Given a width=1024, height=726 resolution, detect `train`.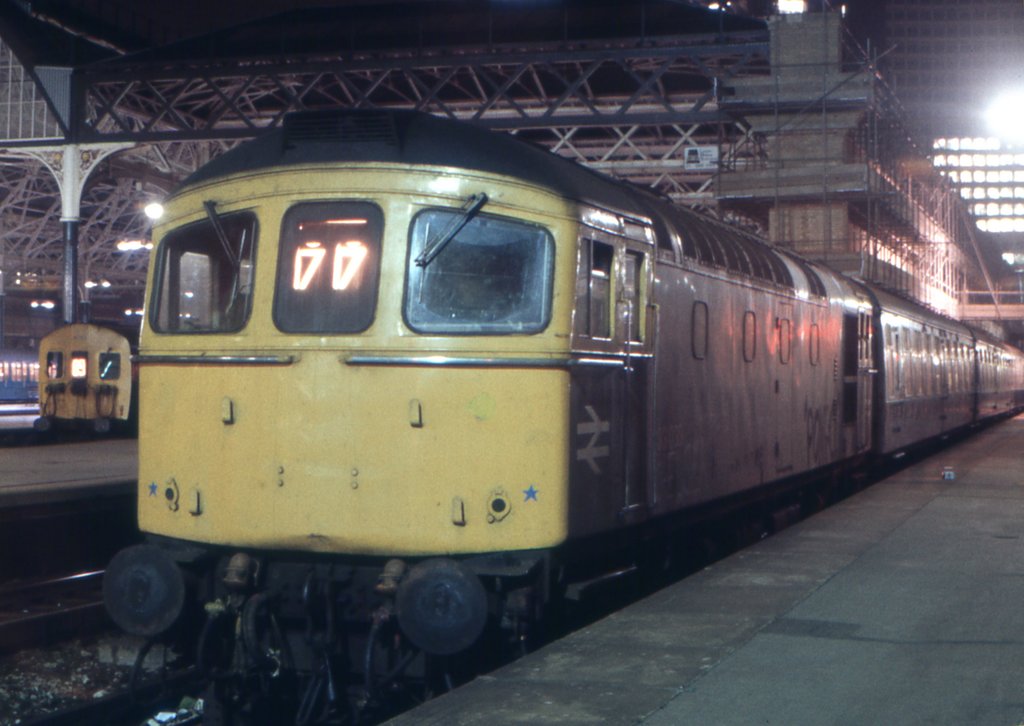
[left=0, top=344, right=40, bottom=405].
